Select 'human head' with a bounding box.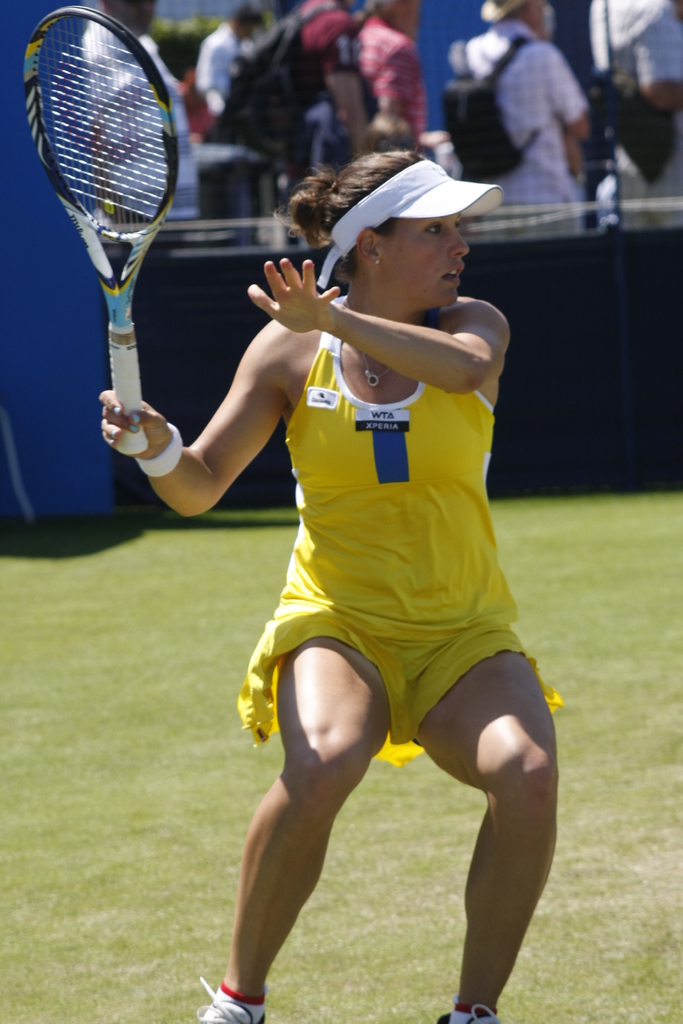
bbox(376, 0, 418, 30).
